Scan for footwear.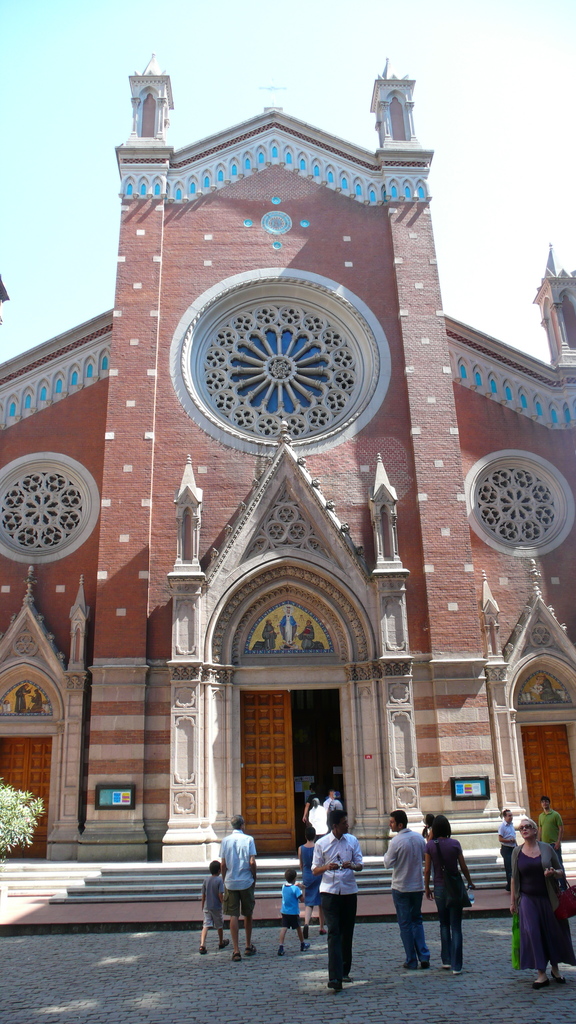
Scan result: x1=221 y1=941 x2=224 y2=946.
